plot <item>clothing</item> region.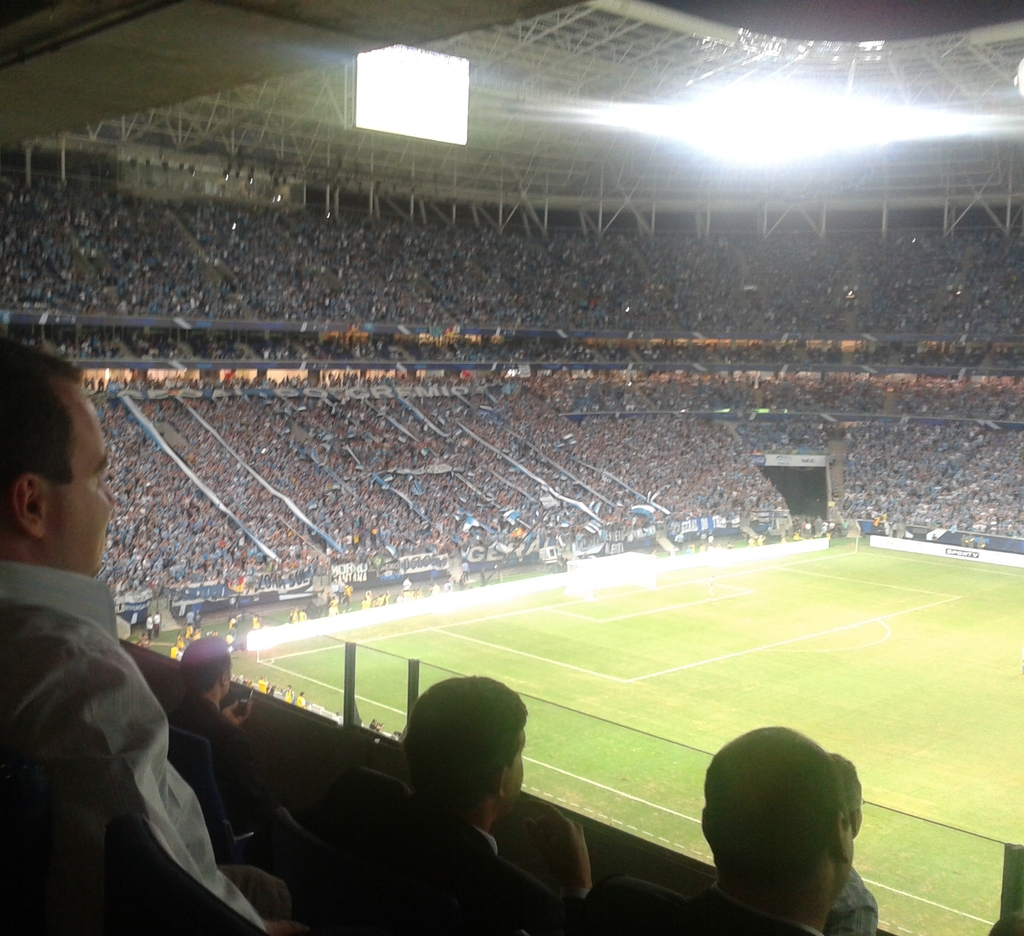
Plotted at bbox=[7, 518, 237, 927].
